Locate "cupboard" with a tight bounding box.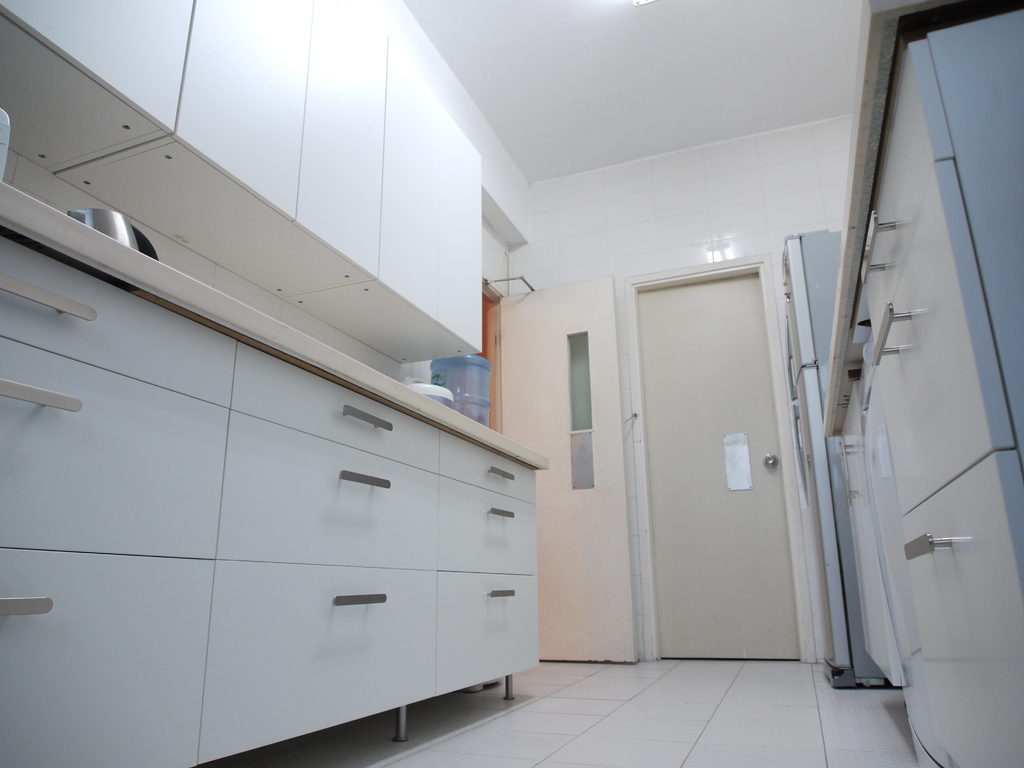
pyautogui.locateOnScreen(0, 223, 551, 767).
